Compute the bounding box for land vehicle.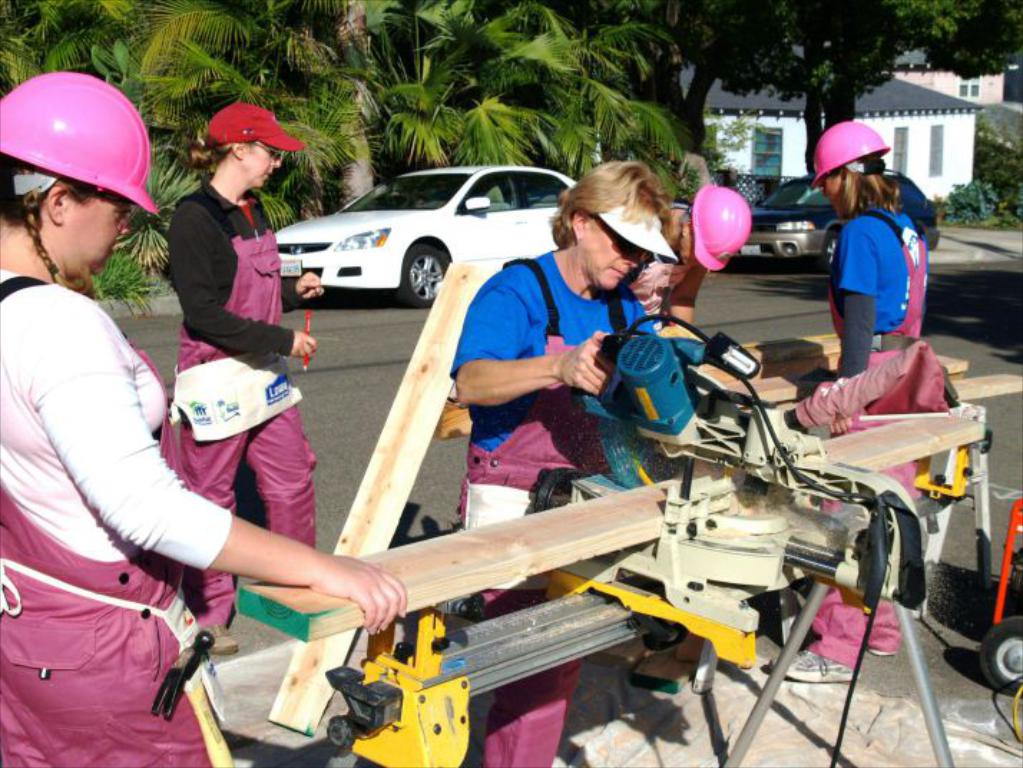
[left=258, top=163, right=580, bottom=307].
